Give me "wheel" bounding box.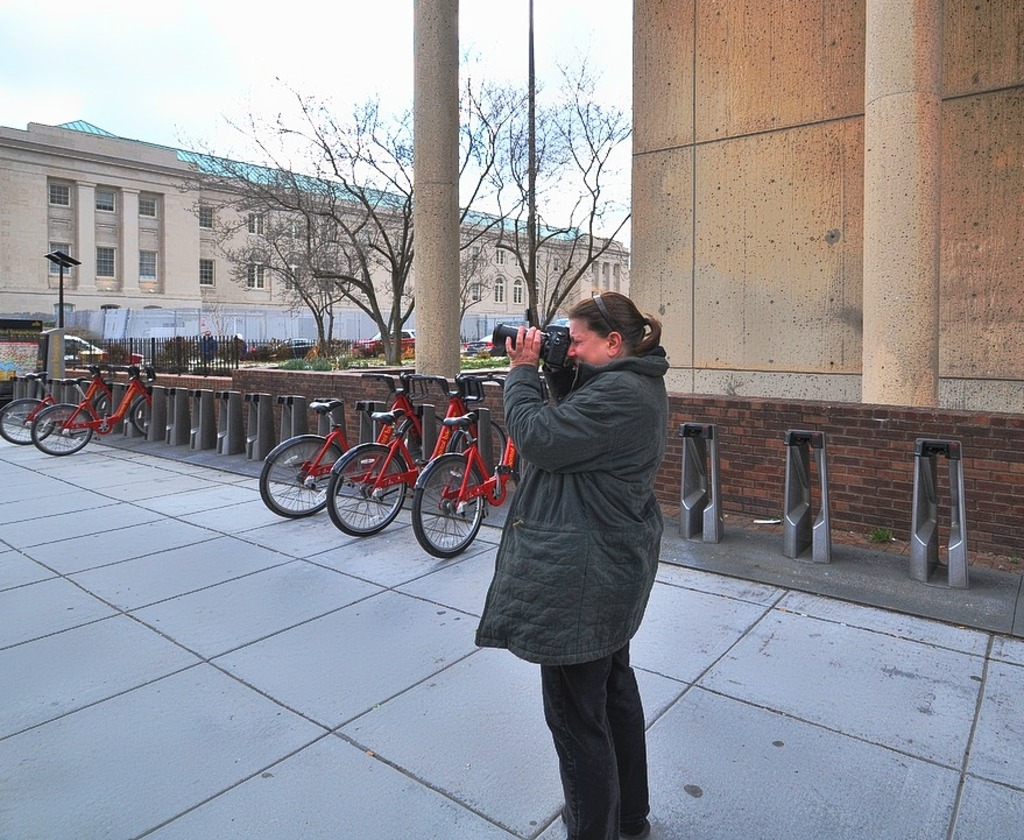
(x1=257, y1=440, x2=345, y2=517).
